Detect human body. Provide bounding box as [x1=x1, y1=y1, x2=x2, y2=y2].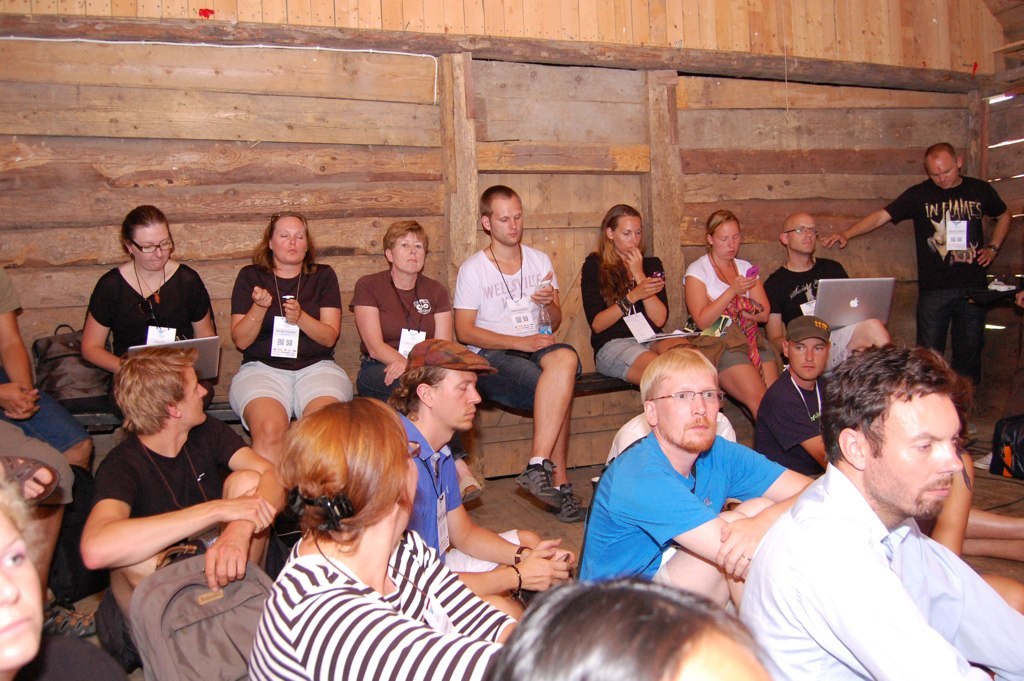
[x1=0, y1=463, x2=121, y2=678].
